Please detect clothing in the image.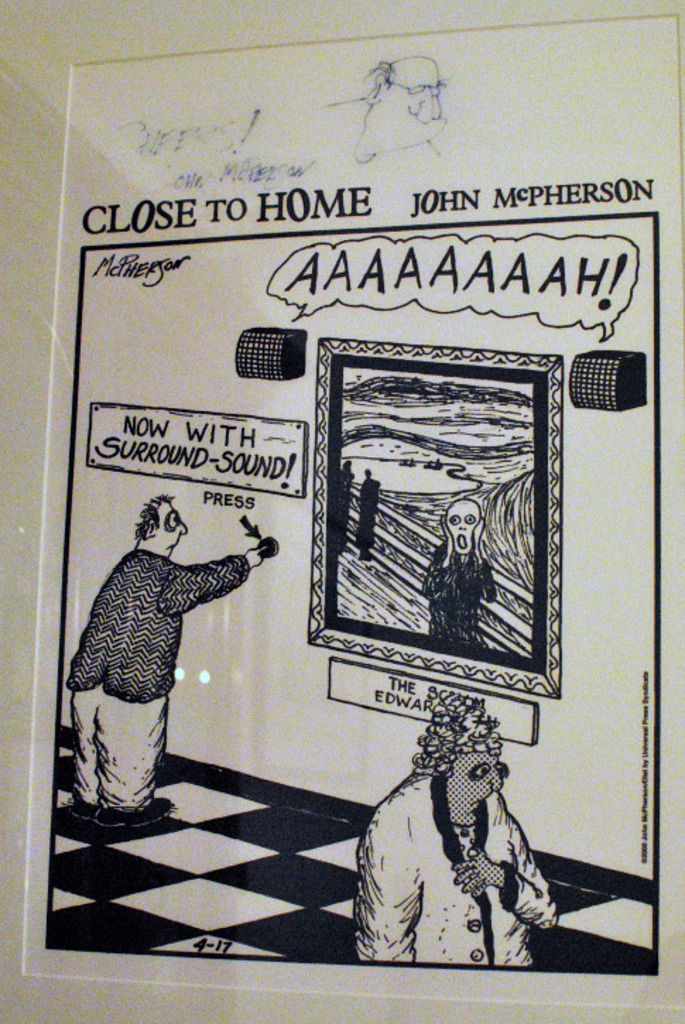
l=335, t=470, r=356, b=545.
